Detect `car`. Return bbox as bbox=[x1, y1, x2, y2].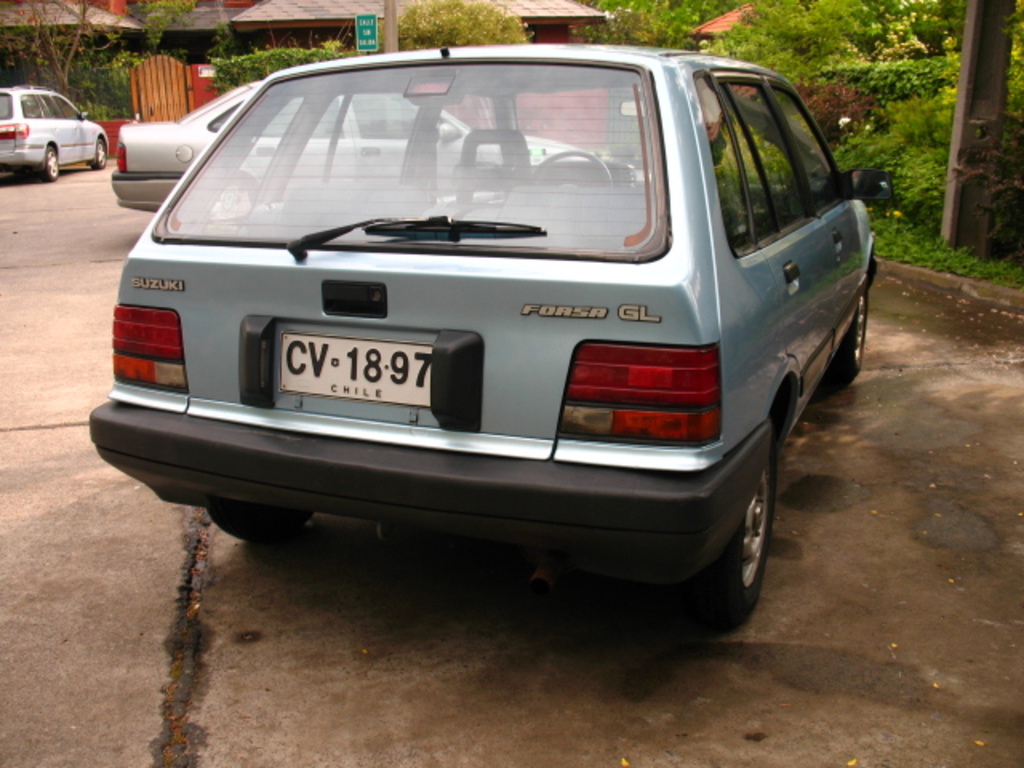
bbox=[0, 82, 109, 179].
